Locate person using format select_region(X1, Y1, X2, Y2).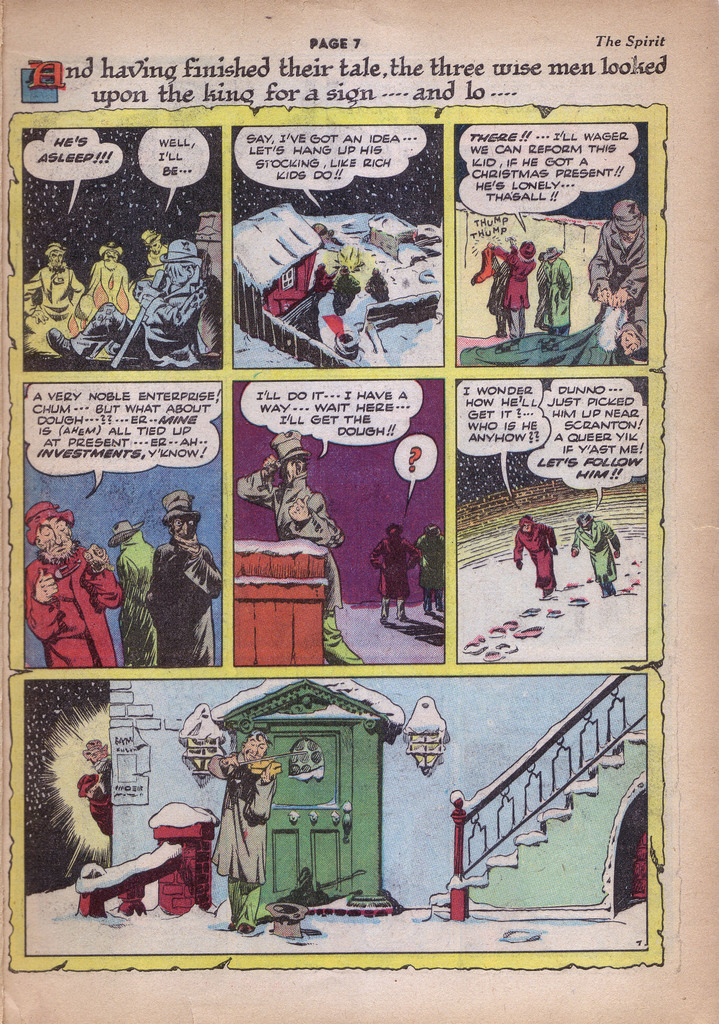
select_region(24, 243, 92, 355).
